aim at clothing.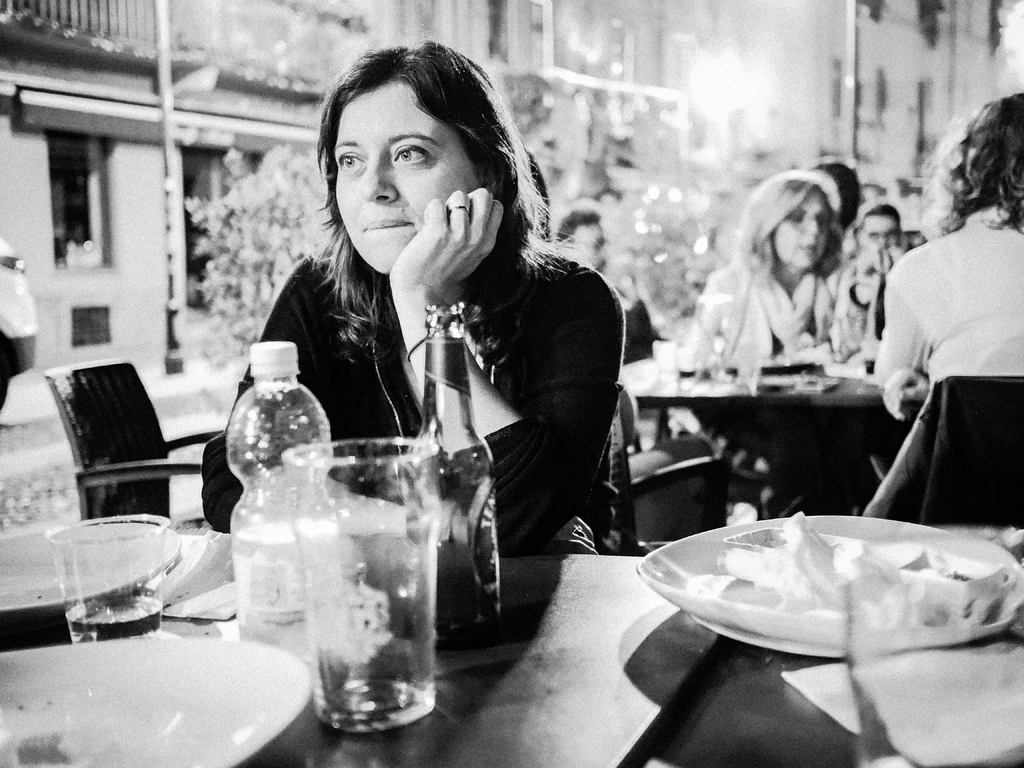
Aimed at left=680, top=248, right=836, bottom=367.
